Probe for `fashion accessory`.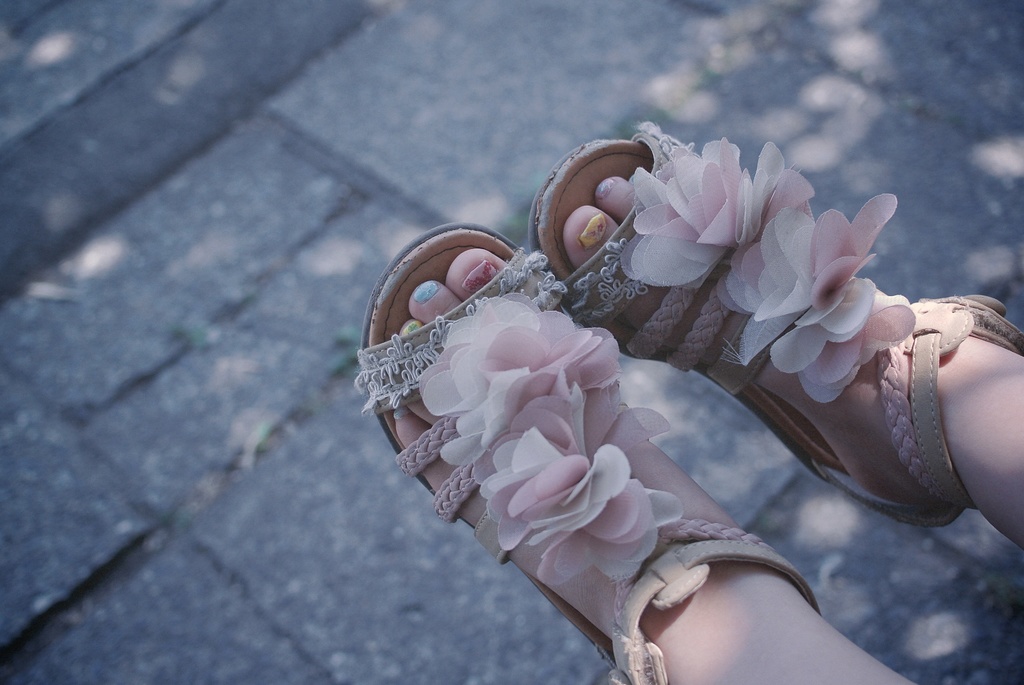
Probe result: (x1=529, y1=121, x2=1020, y2=531).
